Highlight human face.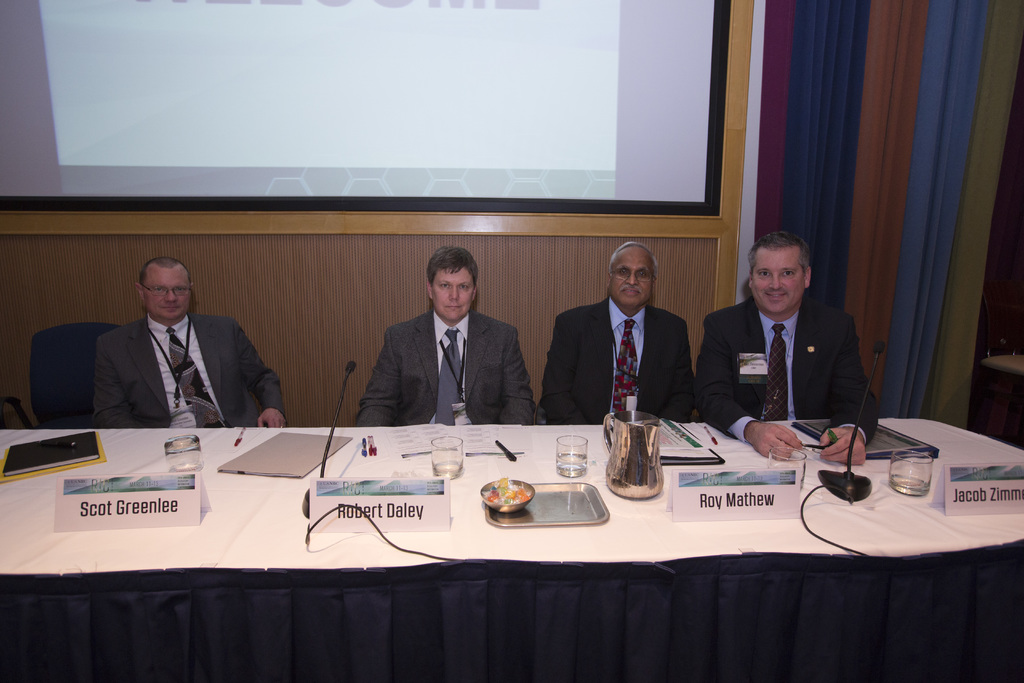
Highlighted region: l=751, t=249, r=803, b=317.
